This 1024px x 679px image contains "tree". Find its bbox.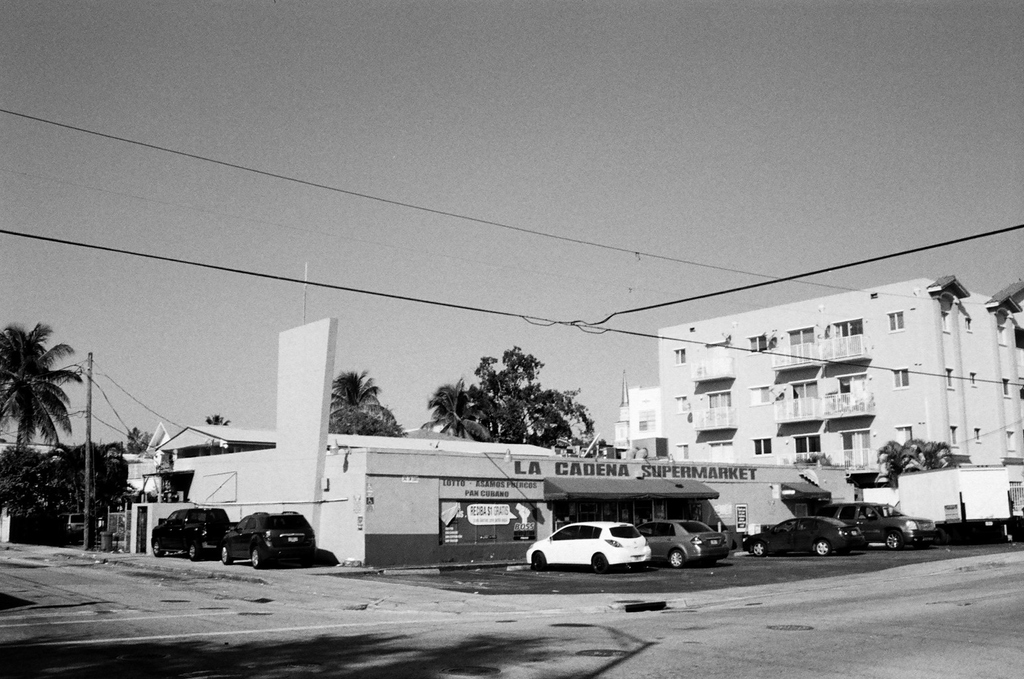
crop(908, 434, 956, 472).
